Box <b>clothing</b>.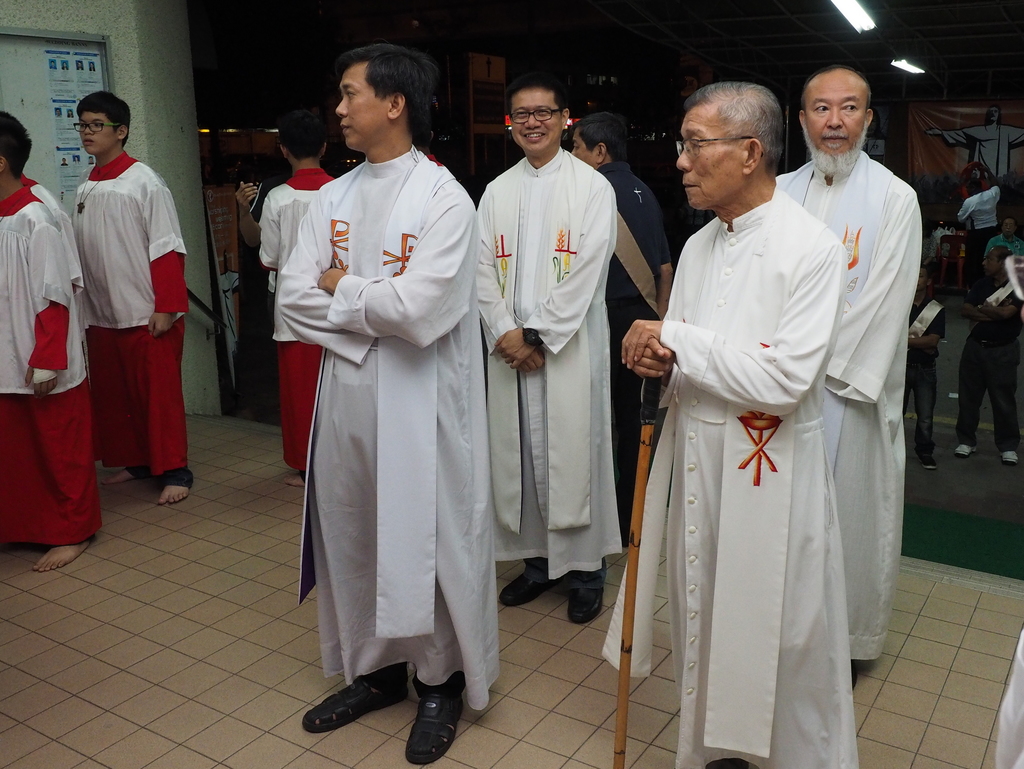
[771,150,910,666].
